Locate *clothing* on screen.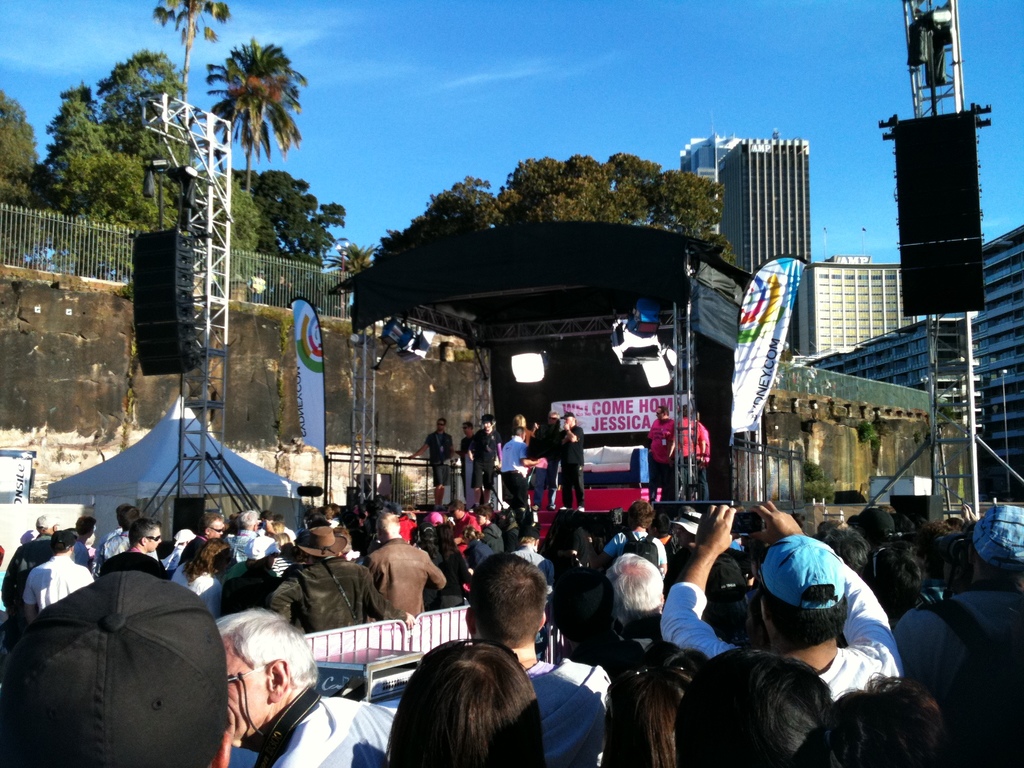
On screen at 467:427:499:490.
